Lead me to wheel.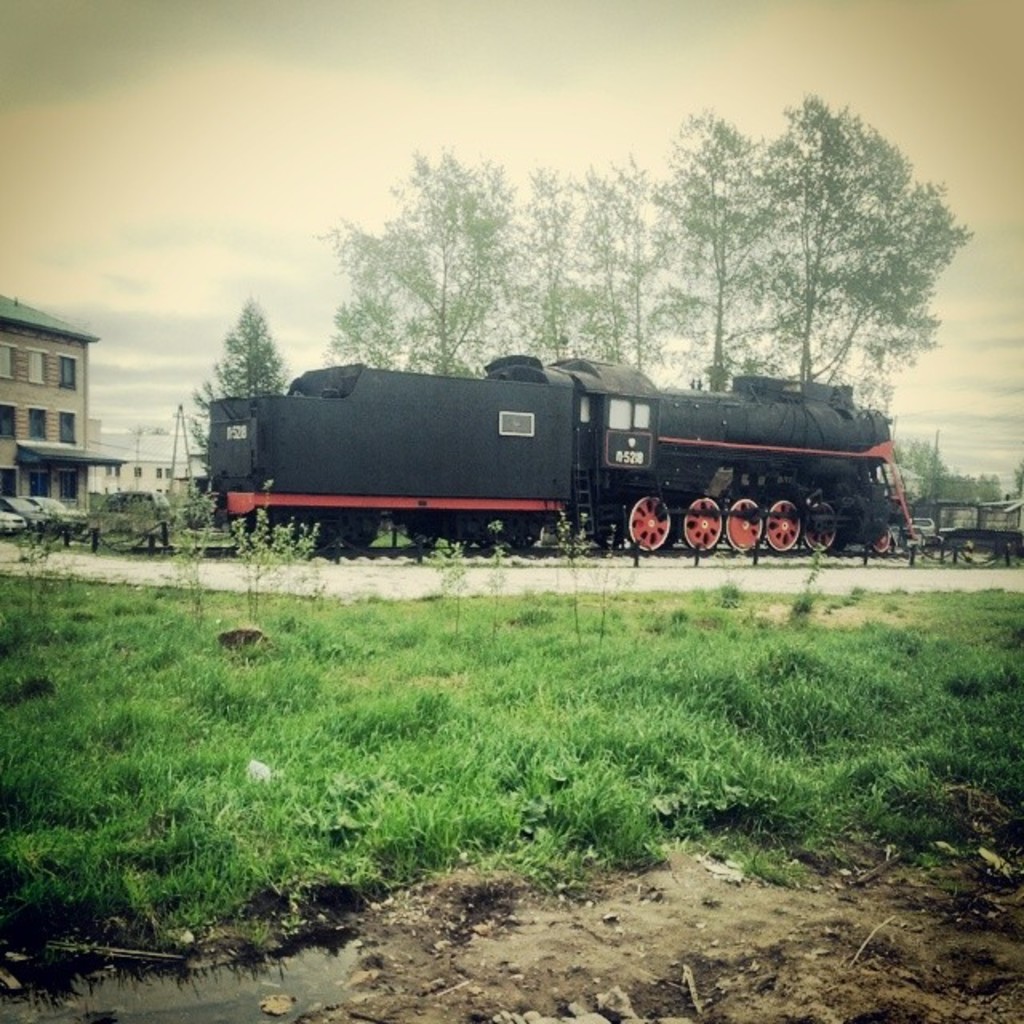
Lead to x1=875, y1=526, x2=896, y2=554.
